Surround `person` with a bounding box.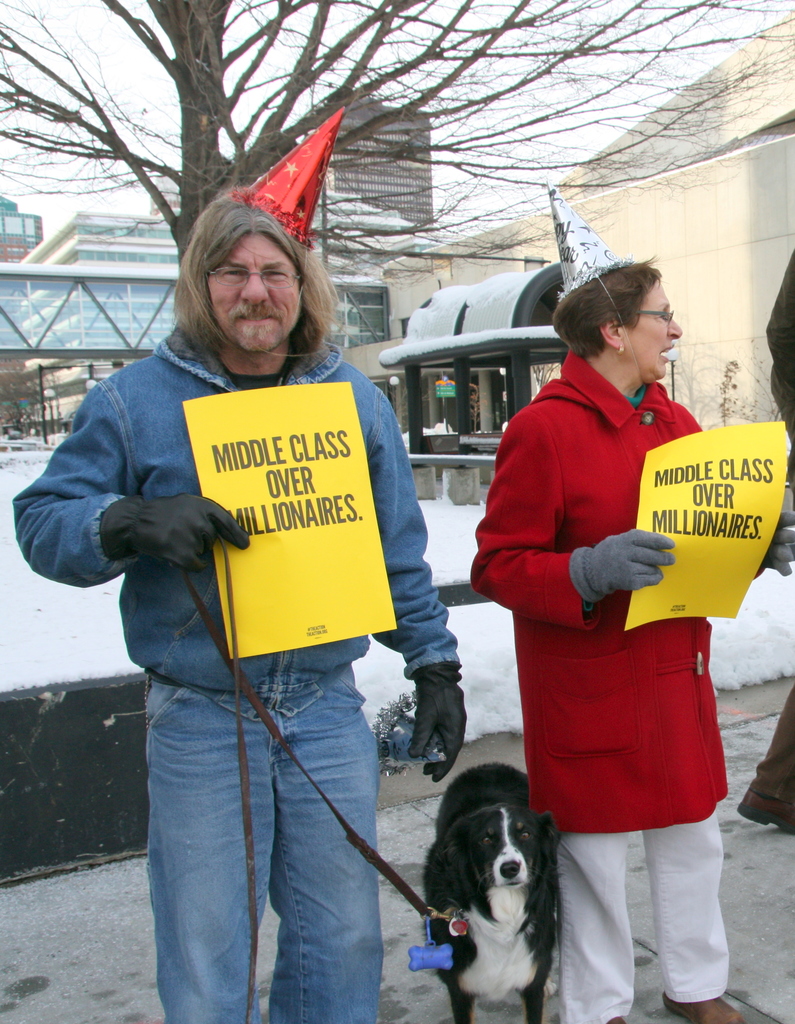
crop(463, 262, 787, 1023).
